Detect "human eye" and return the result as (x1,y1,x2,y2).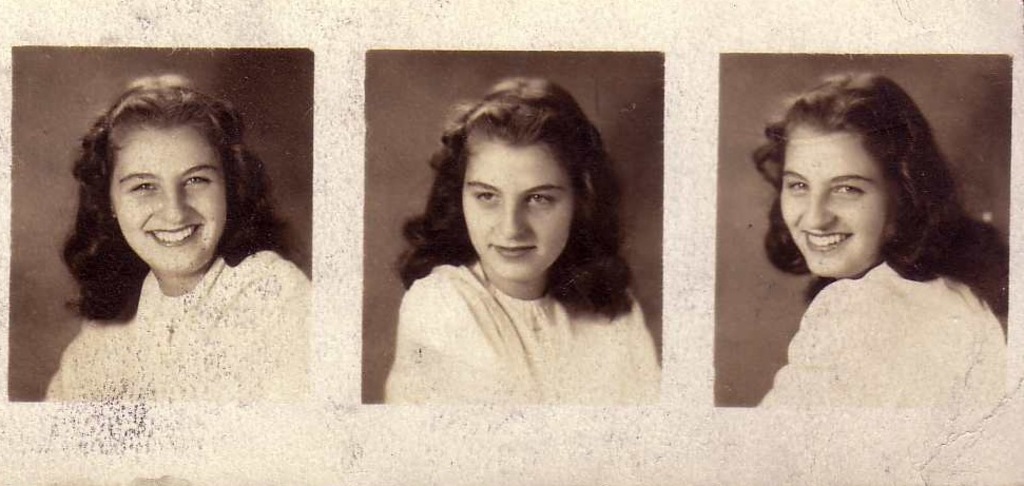
(129,177,156,195).
